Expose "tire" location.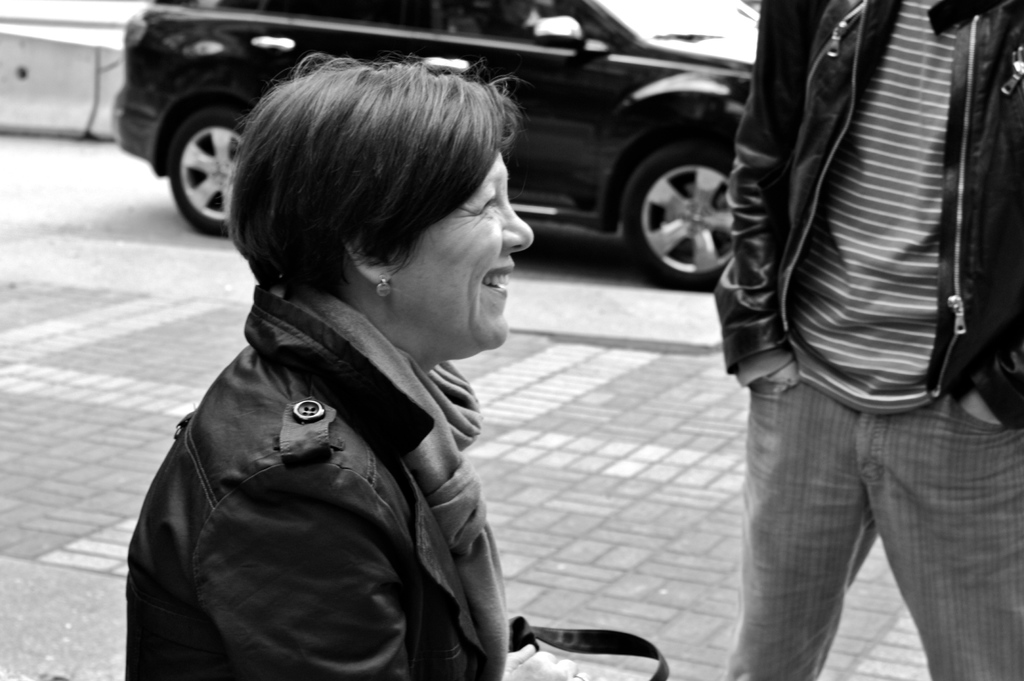
Exposed at l=629, t=120, r=749, b=287.
